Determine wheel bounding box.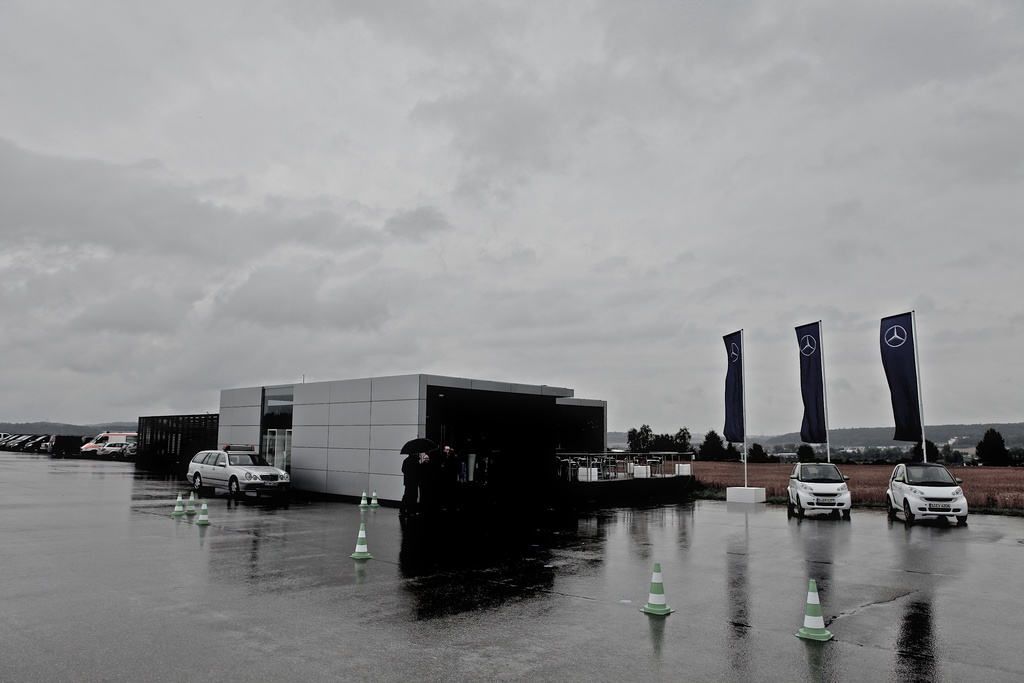
Determined: 887,493,899,518.
